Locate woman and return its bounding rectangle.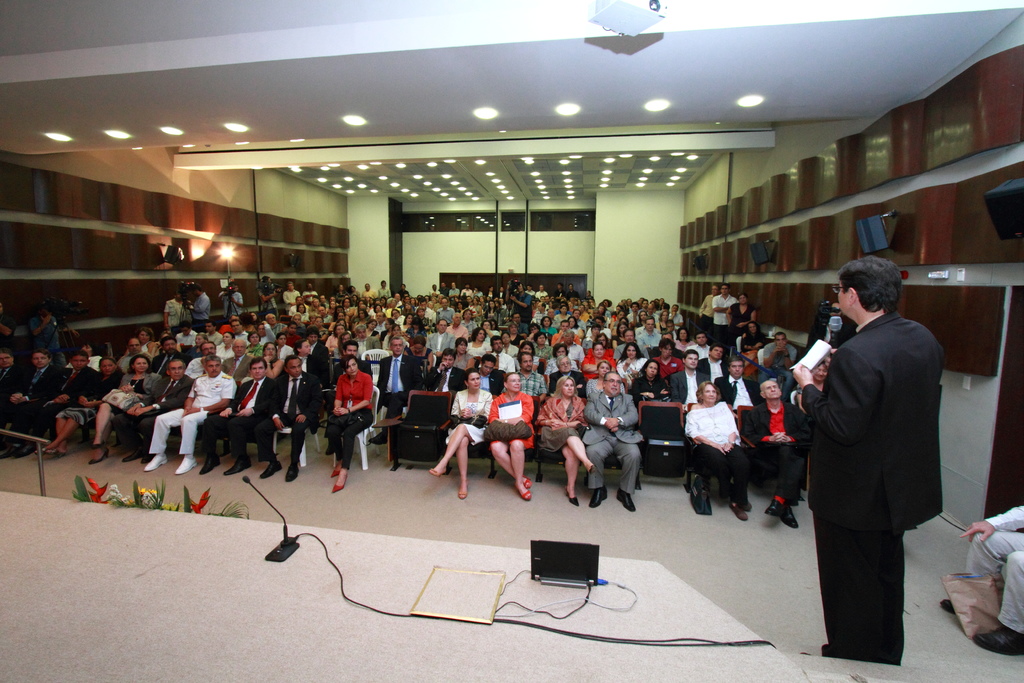
[x1=742, y1=320, x2=768, y2=378].
